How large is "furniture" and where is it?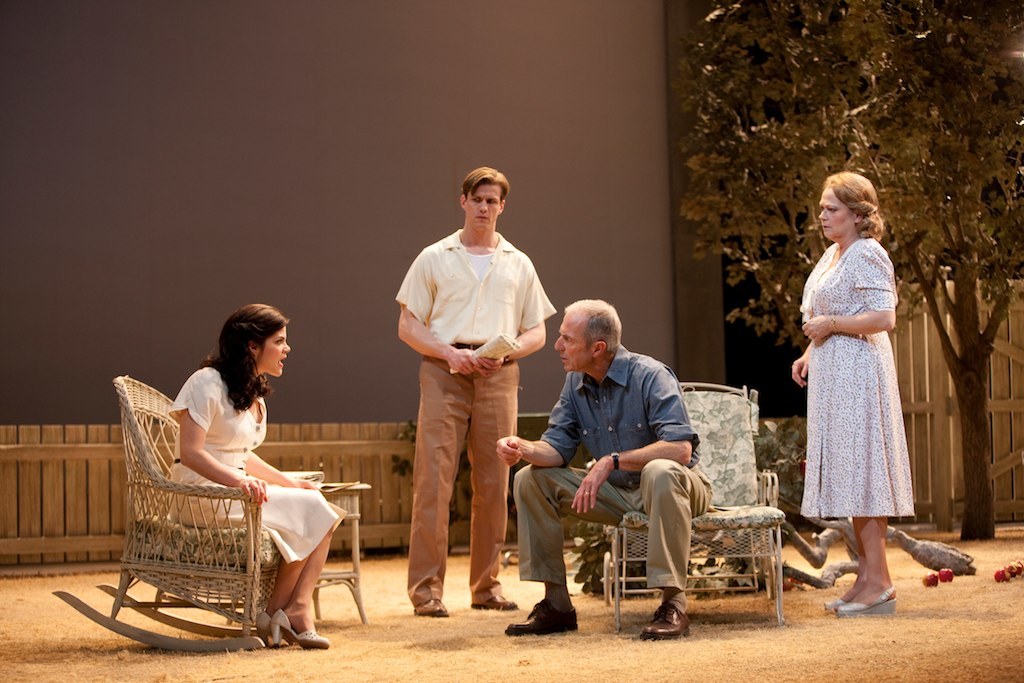
Bounding box: <bbox>52, 374, 322, 648</bbox>.
